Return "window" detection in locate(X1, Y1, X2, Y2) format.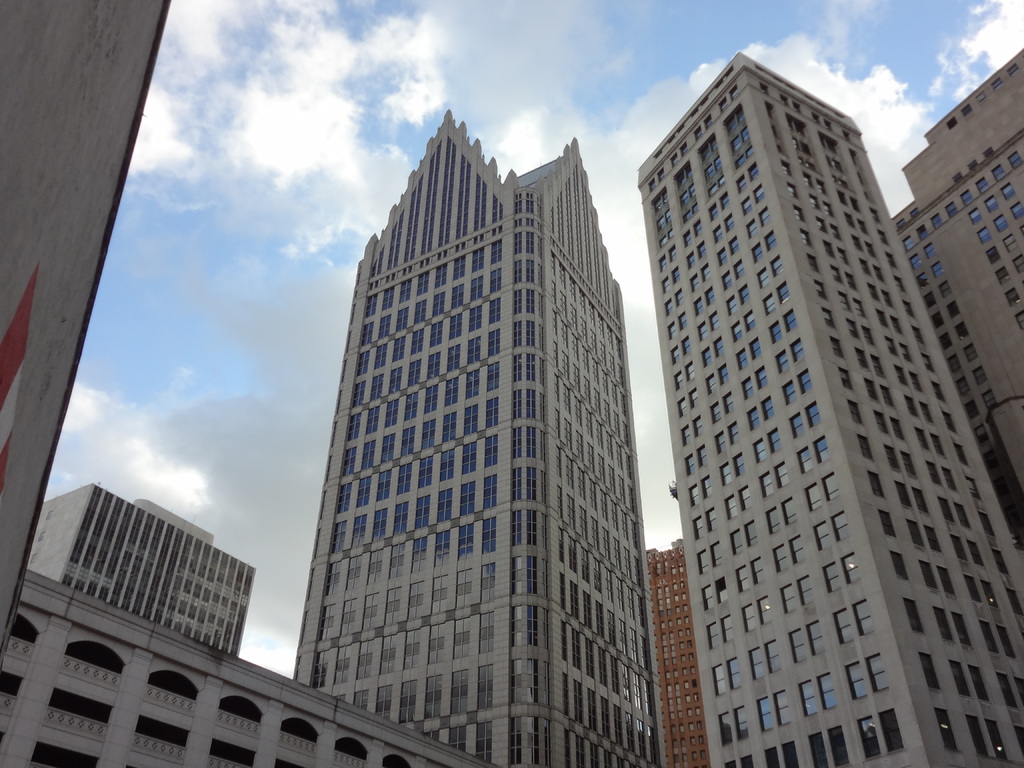
locate(749, 337, 763, 357).
